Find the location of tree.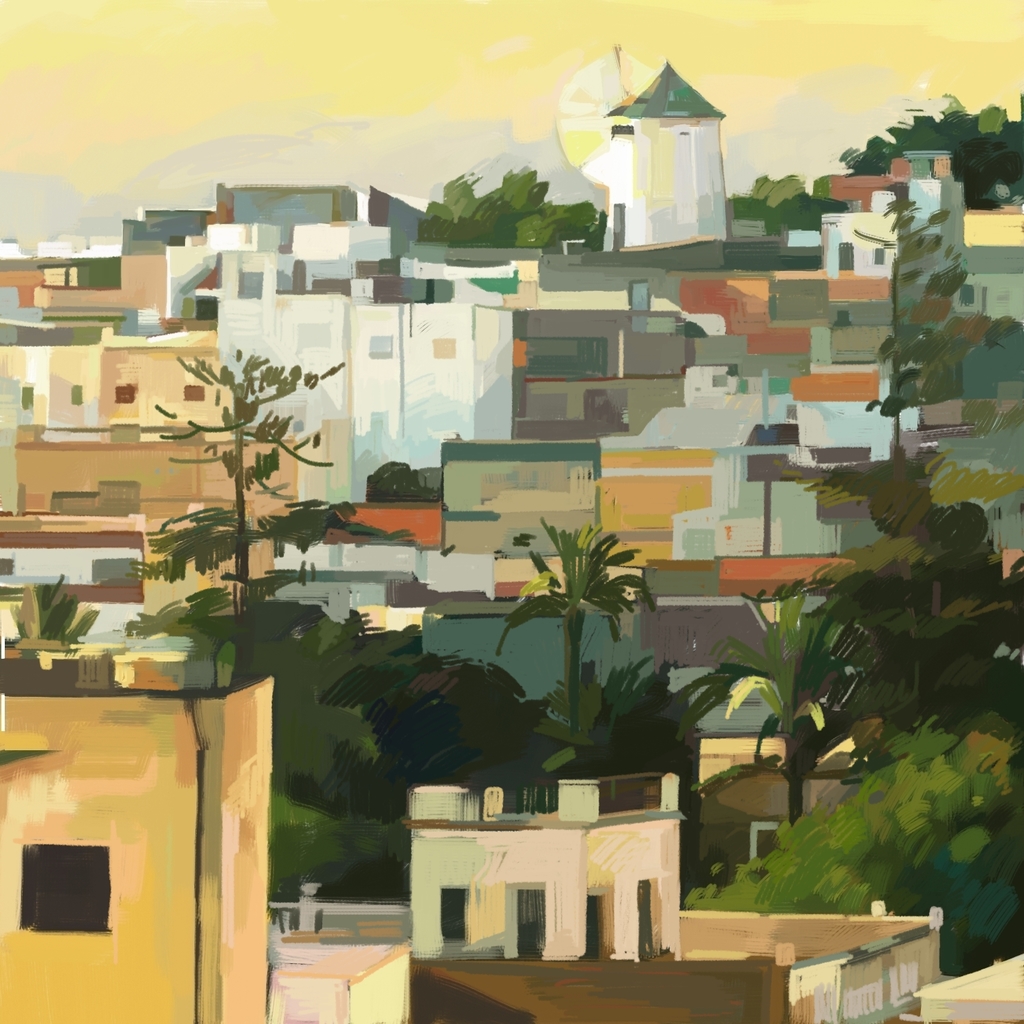
Location: 540,650,670,767.
